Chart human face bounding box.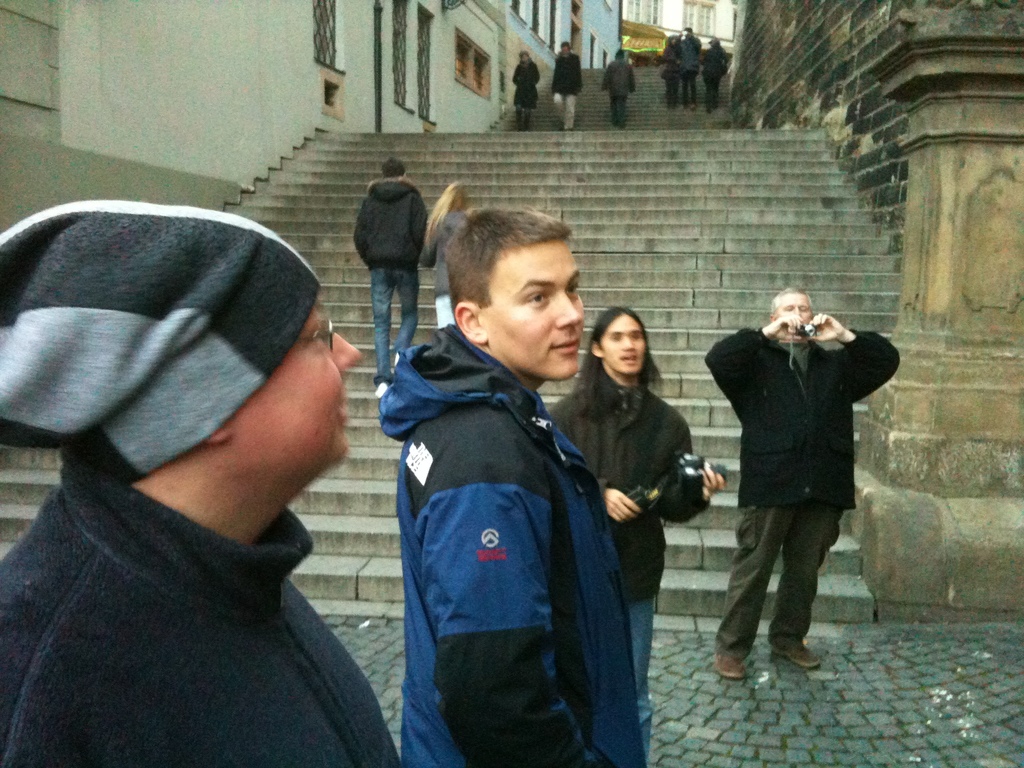
Charted: (x1=488, y1=243, x2=583, y2=383).
